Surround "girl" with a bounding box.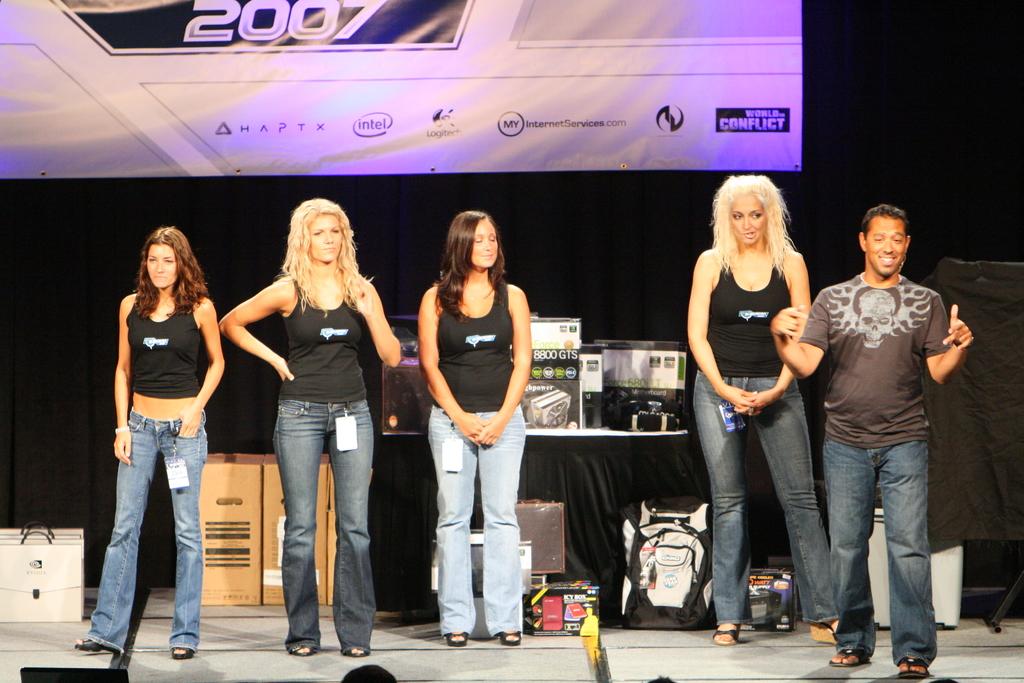
{"left": 778, "top": 212, "right": 974, "bottom": 676}.
